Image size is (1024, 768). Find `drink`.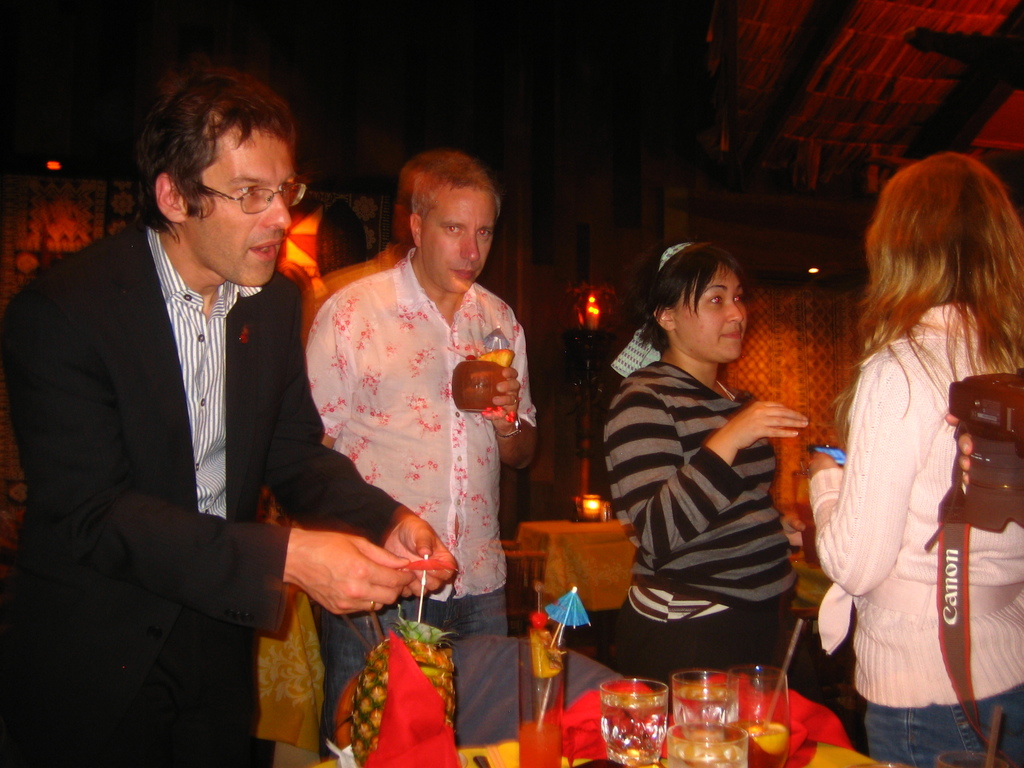
bbox=[662, 728, 743, 767].
